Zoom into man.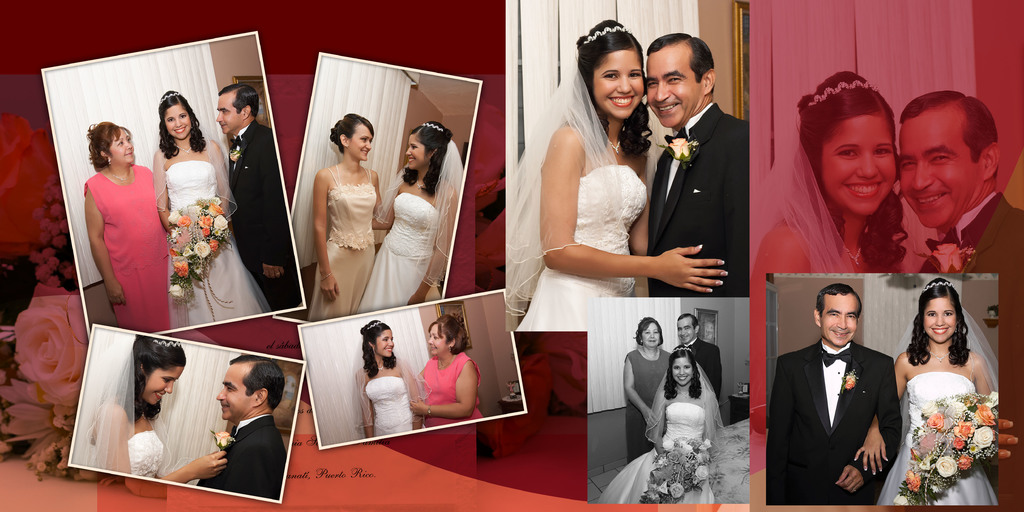
Zoom target: bbox=(188, 355, 287, 490).
